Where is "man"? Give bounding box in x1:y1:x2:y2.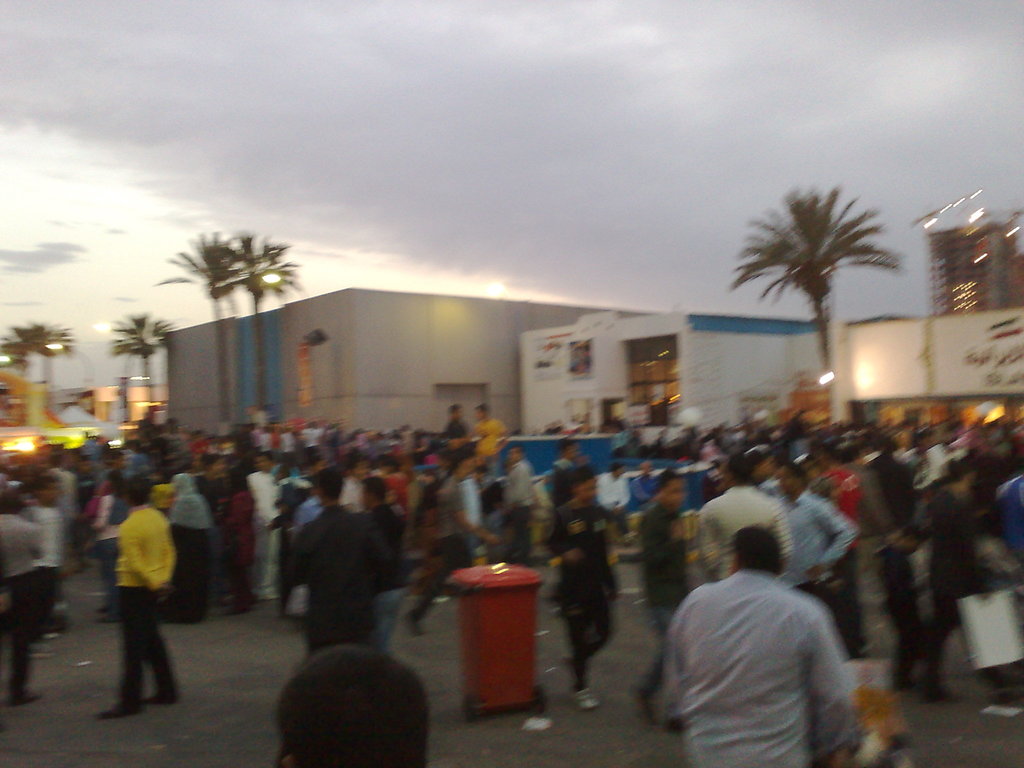
648:500:890:749.
